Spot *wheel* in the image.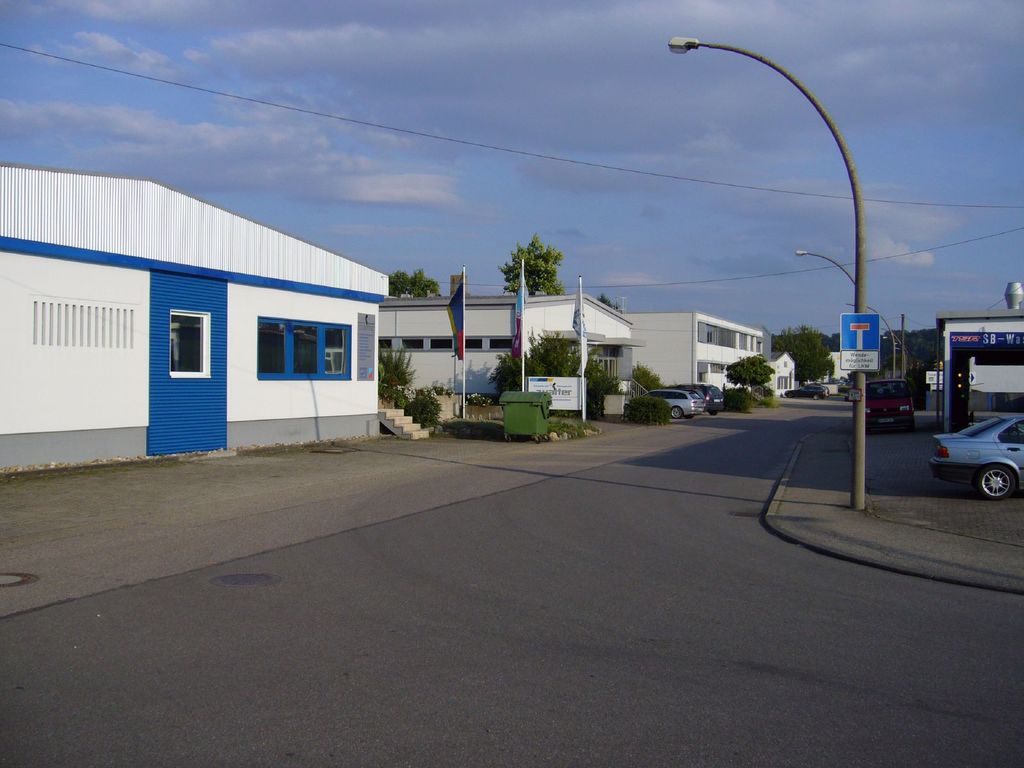
*wheel* found at left=545, top=433, right=547, bottom=439.
